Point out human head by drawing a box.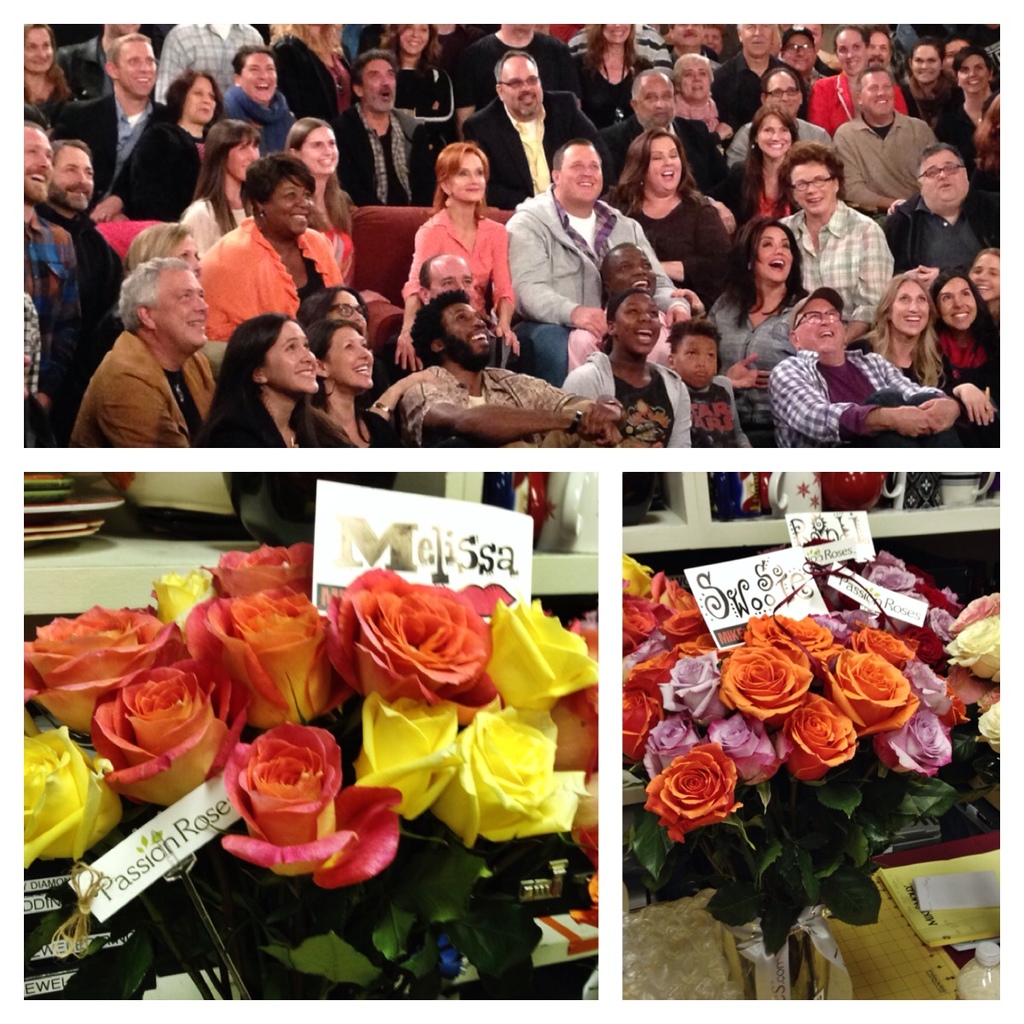
960, 45, 995, 91.
